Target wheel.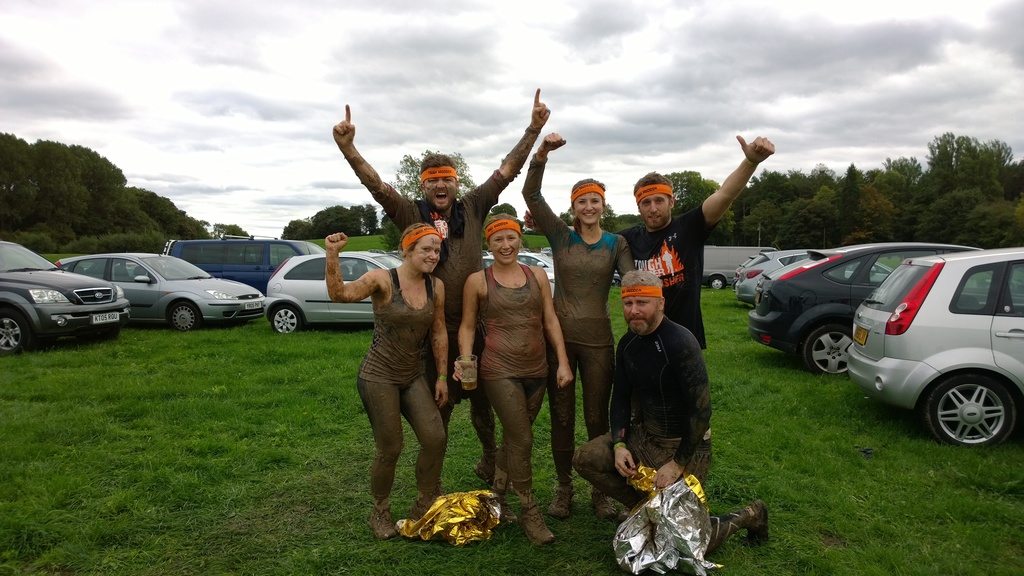
Target region: bbox=[921, 355, 1009, 443].
